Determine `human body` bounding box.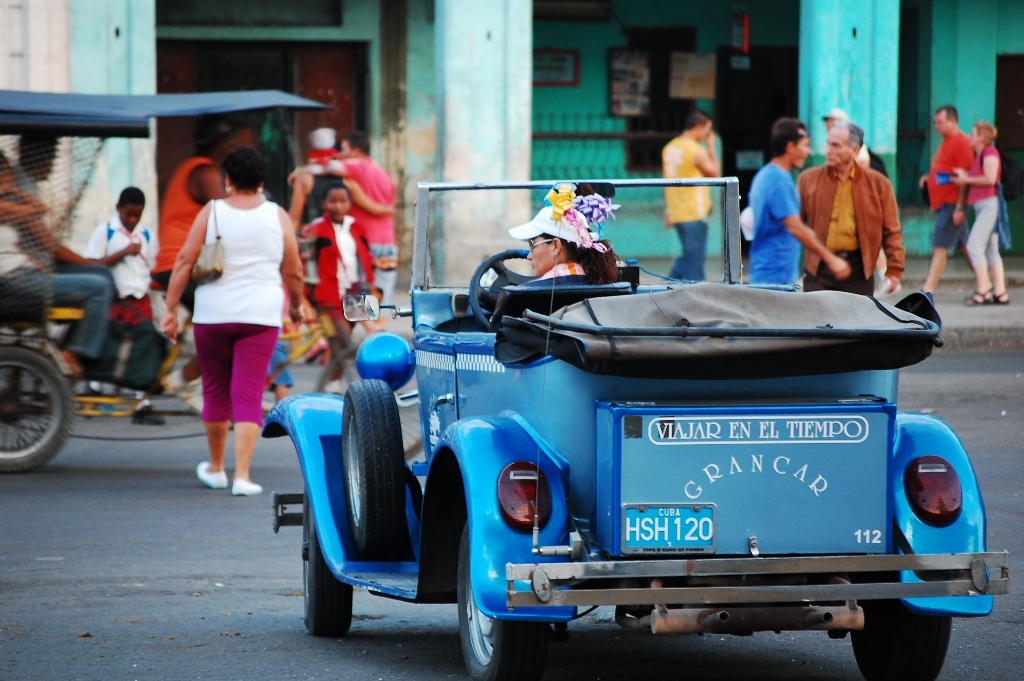
Determined: x1=0 y1=170 x2=119 y2=381.
